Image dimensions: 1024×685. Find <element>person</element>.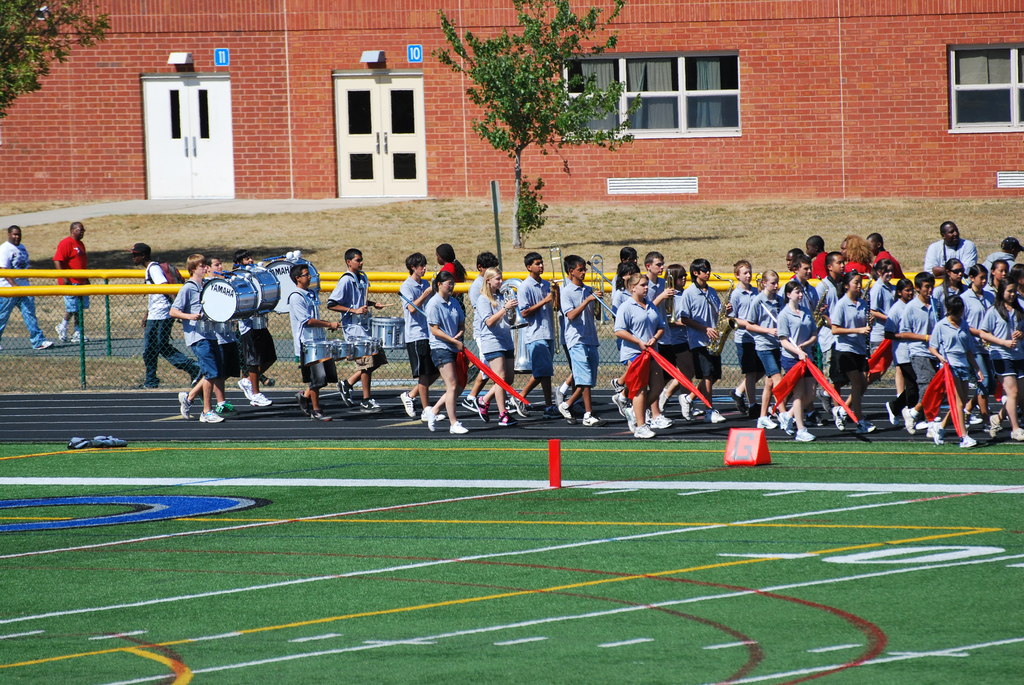
(57,226,79,340).
